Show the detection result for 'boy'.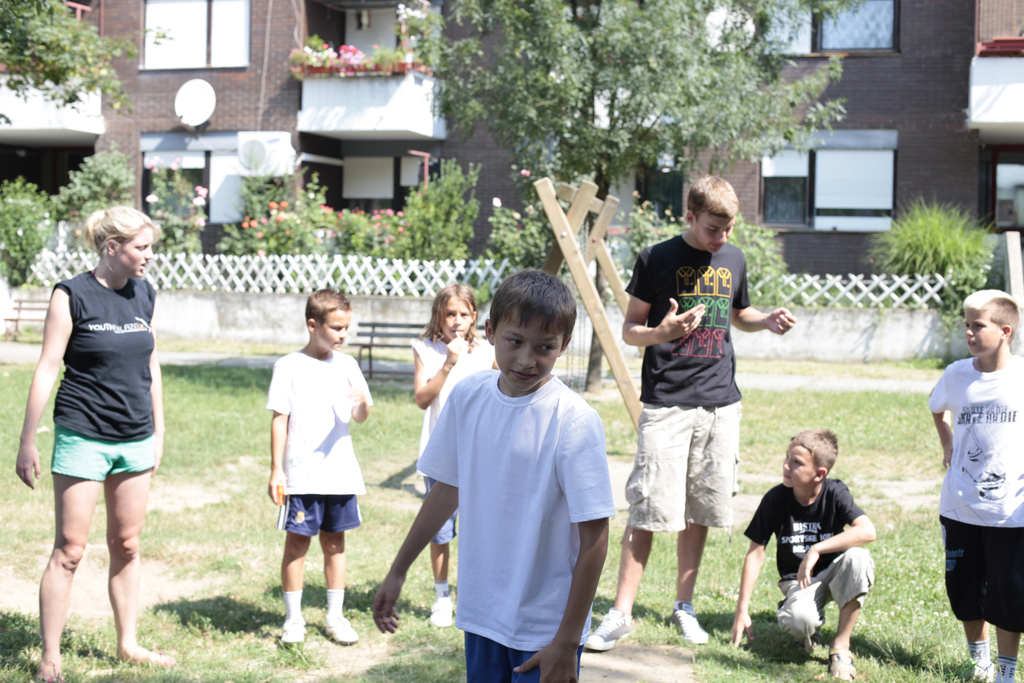
detection(927, 285, 1023, 682).
